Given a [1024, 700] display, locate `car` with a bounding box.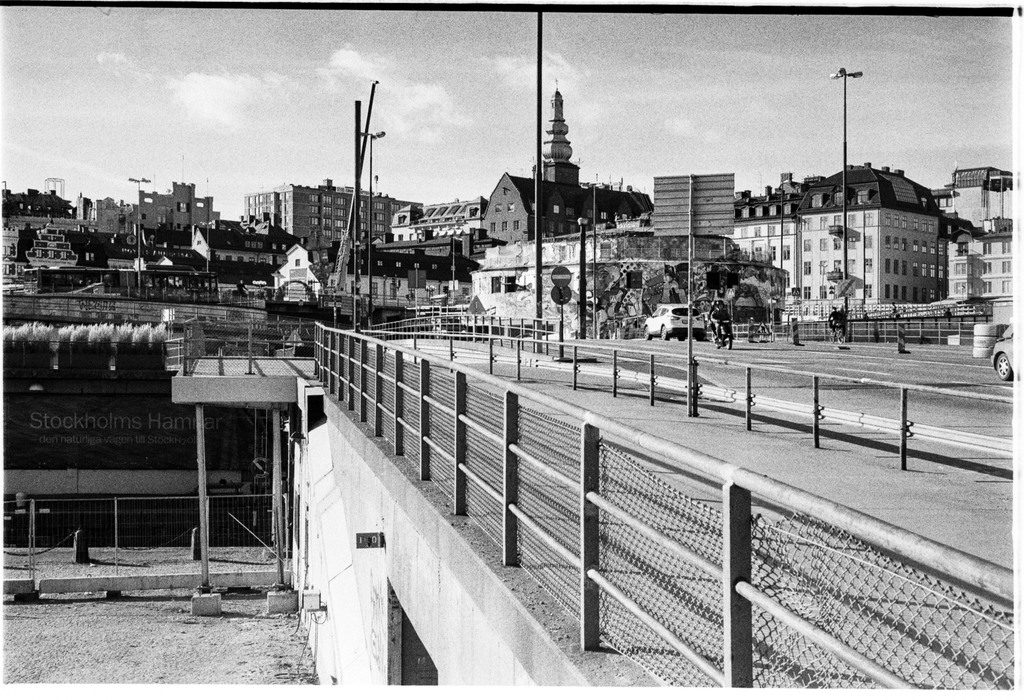
Located: region(644, 302, 703, 342).
